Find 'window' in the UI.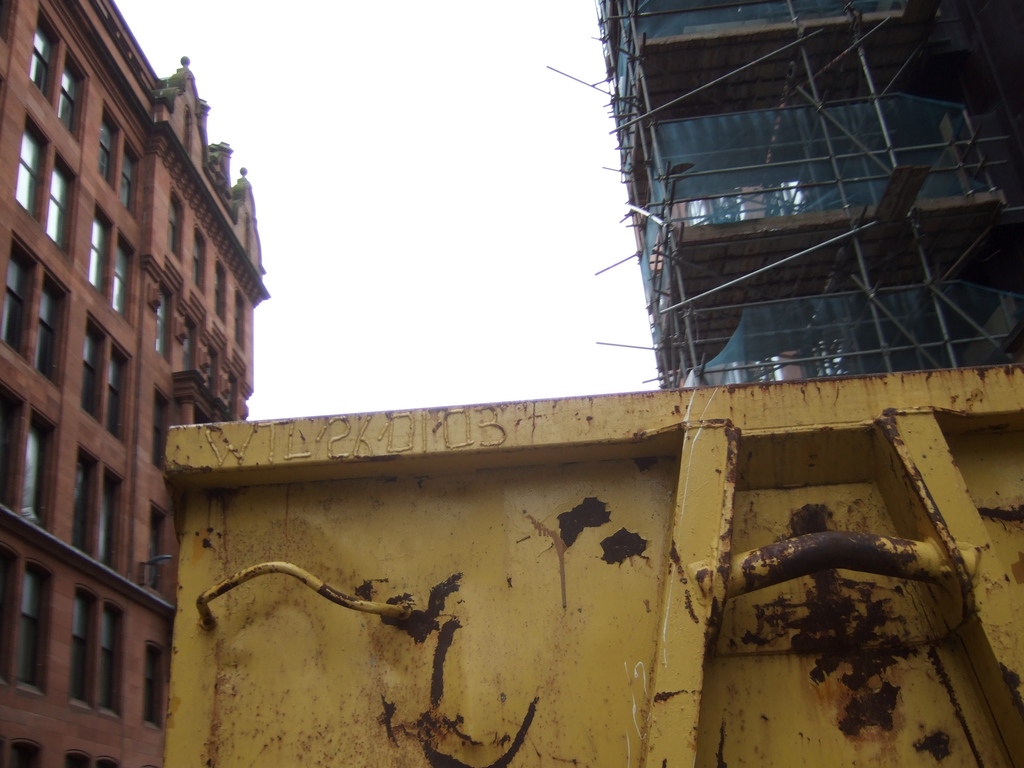
UI element at <bbox>96, 608, 113, 708</bbox>.
